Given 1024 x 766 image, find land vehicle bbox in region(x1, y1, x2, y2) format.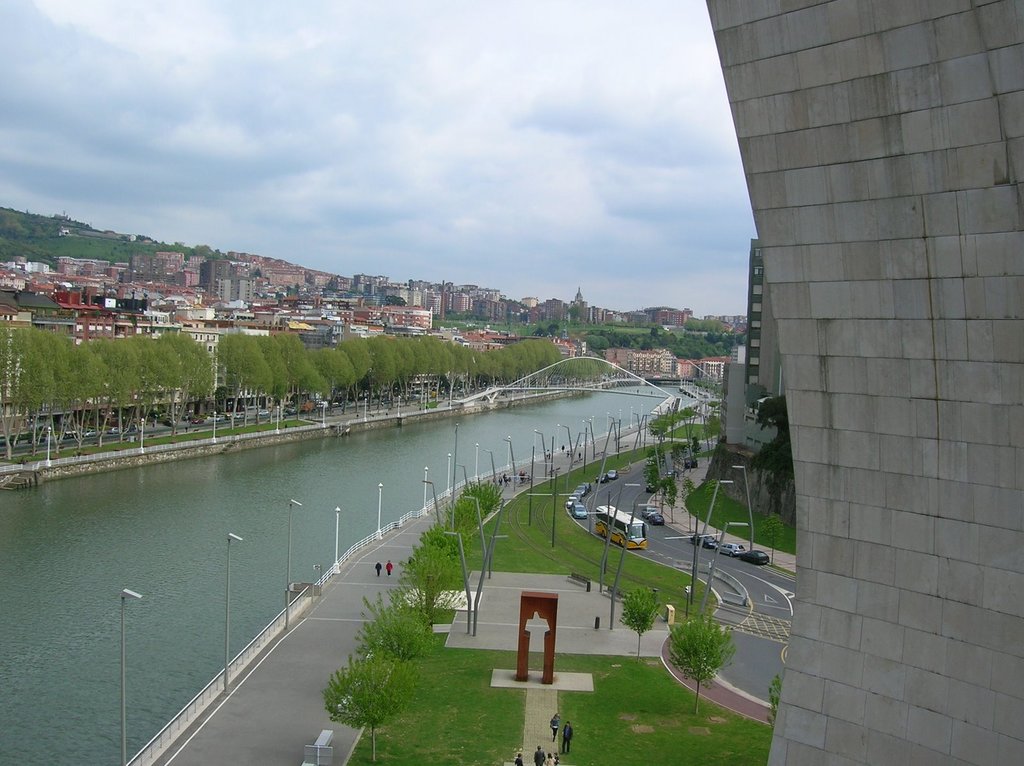
region(579, 486, 583, 492).
